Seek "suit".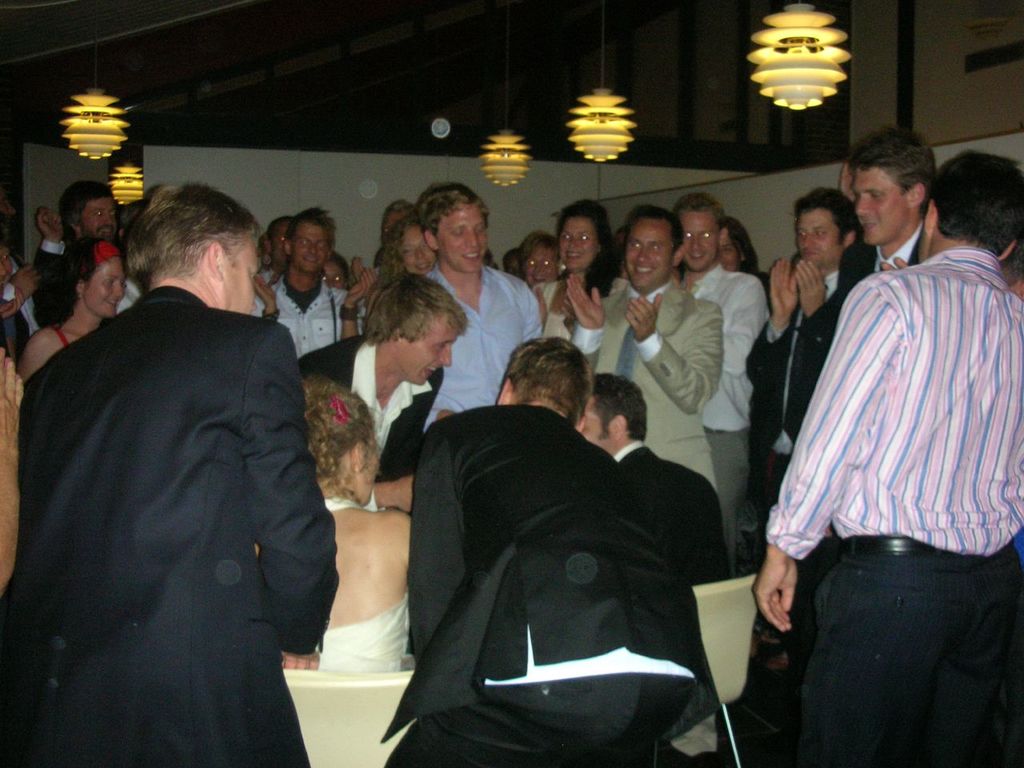
[left=35, top=236, right=83, bottom=330].
